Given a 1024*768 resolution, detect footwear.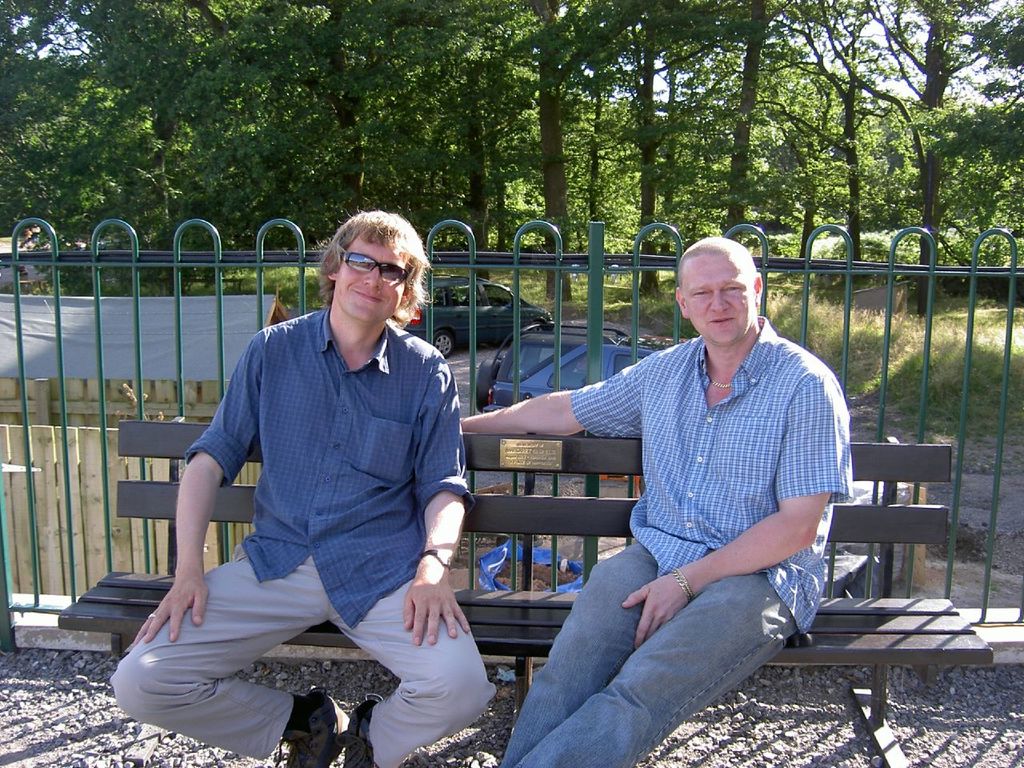
(x1=338, y1=695, x2=374, y2=767).
